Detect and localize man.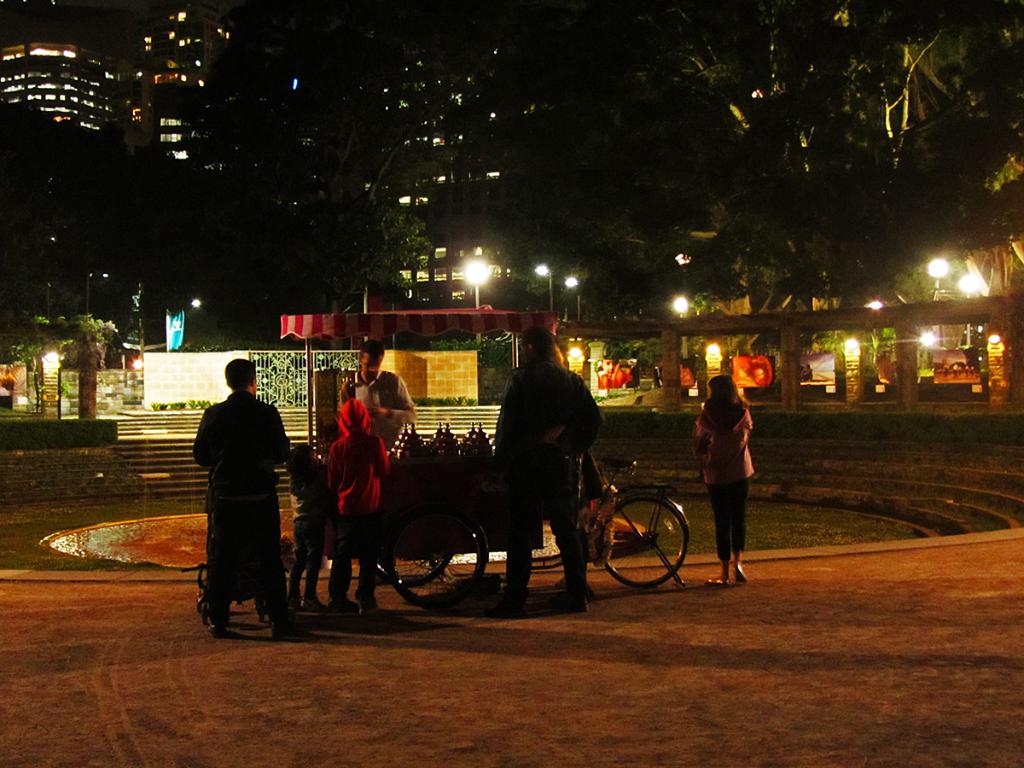
Localized at 486/324/609/609.
